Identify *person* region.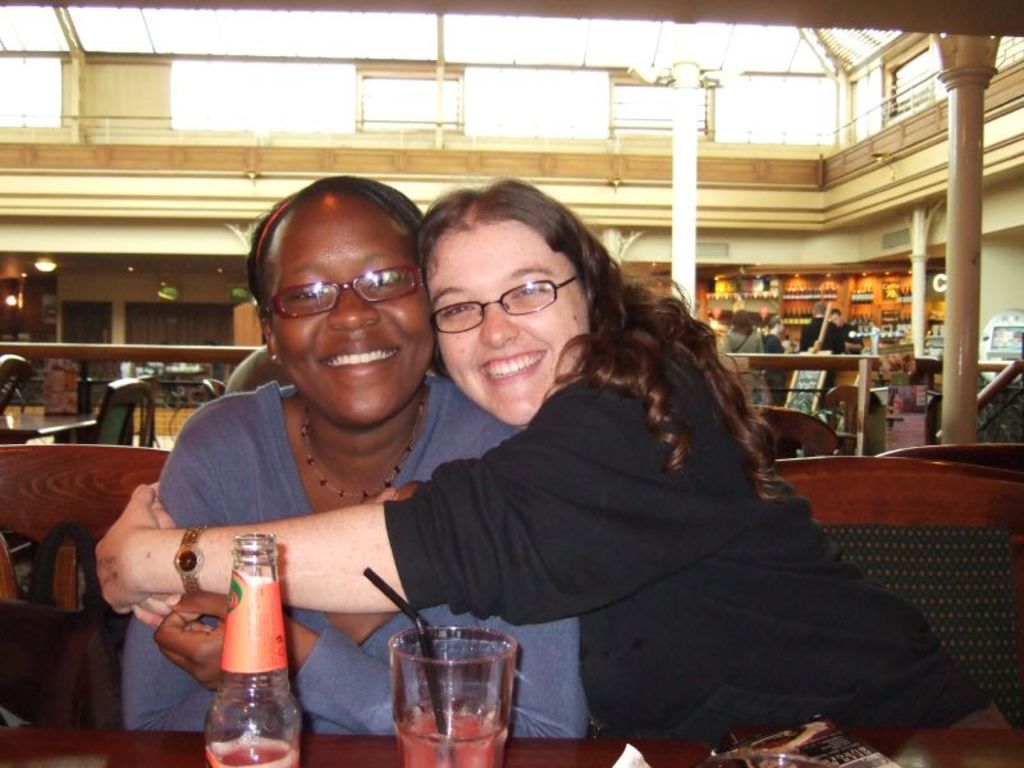
Region: Rect(799, 306, 850, 358).
